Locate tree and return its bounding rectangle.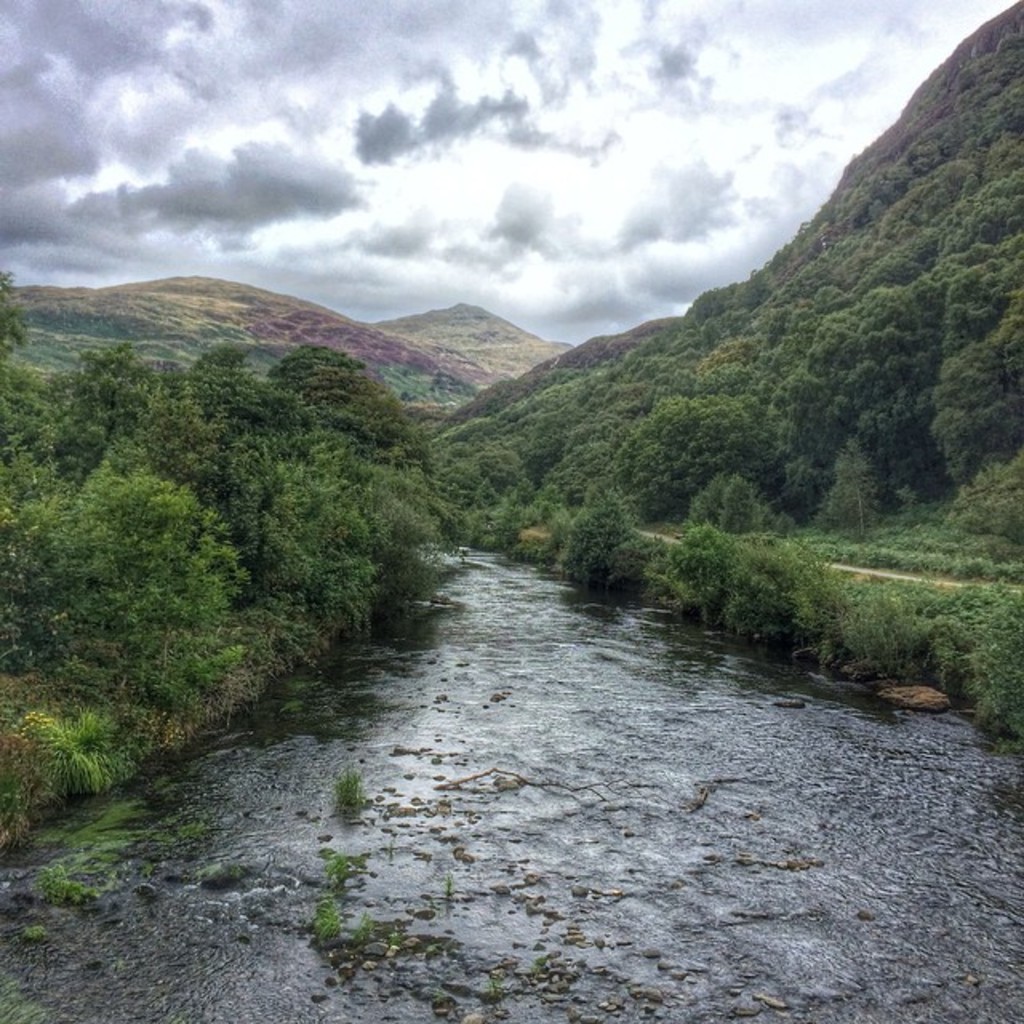
x1=224, y1=330, x2=418, y2=504.
